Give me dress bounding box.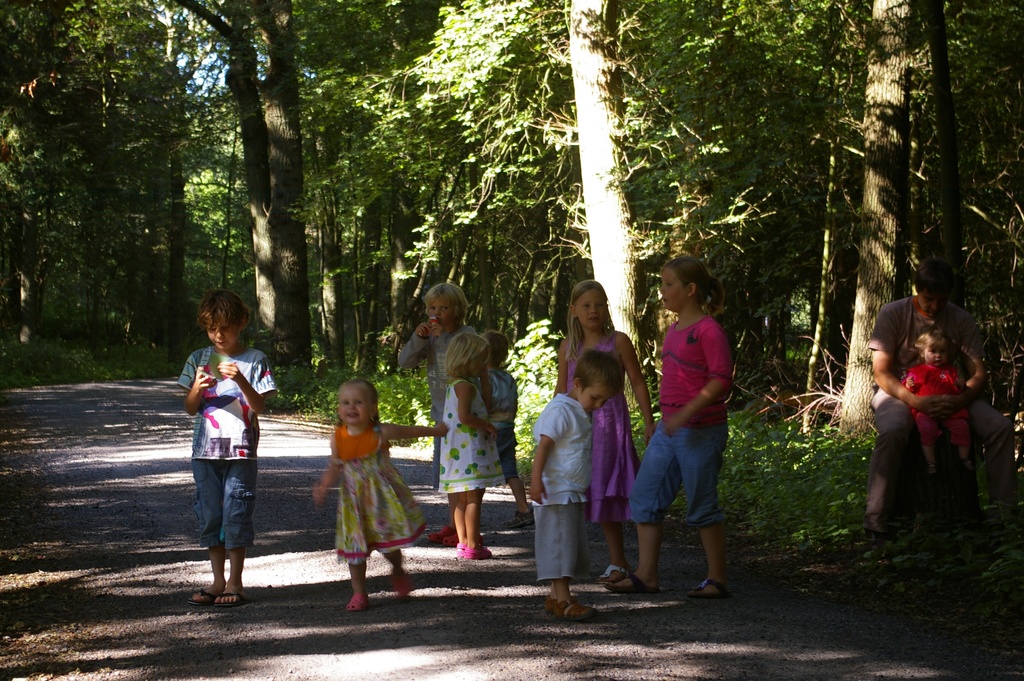
(x1=316, y1=411, x2=411, y2=573).
